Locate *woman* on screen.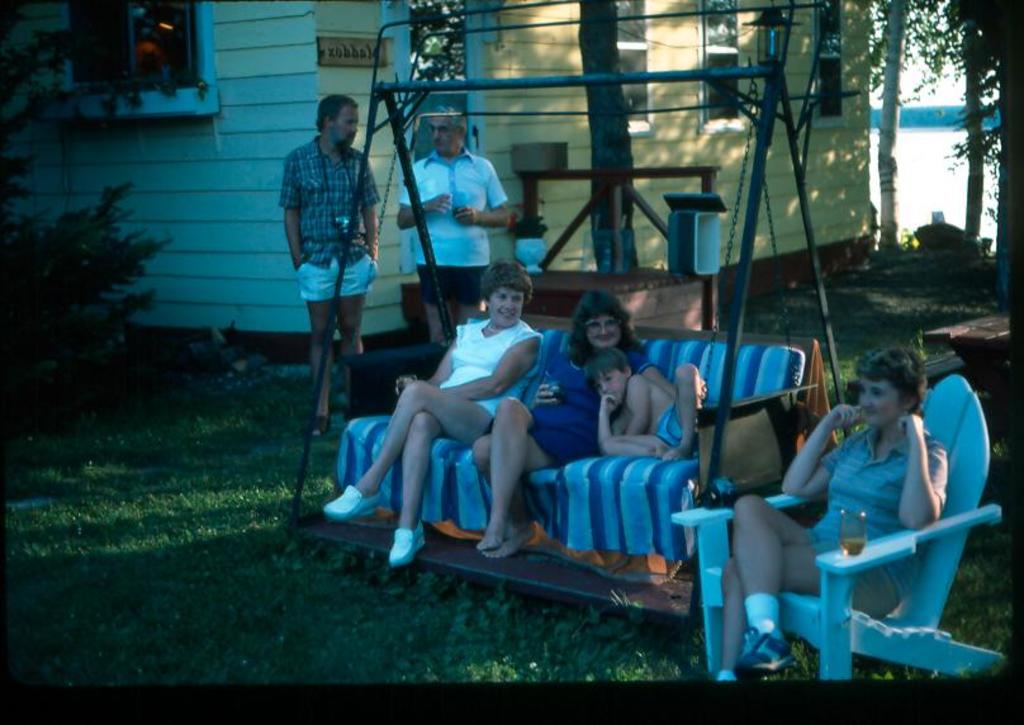
On screen at [x1=335, y1=264, x2=541, y2=564].
